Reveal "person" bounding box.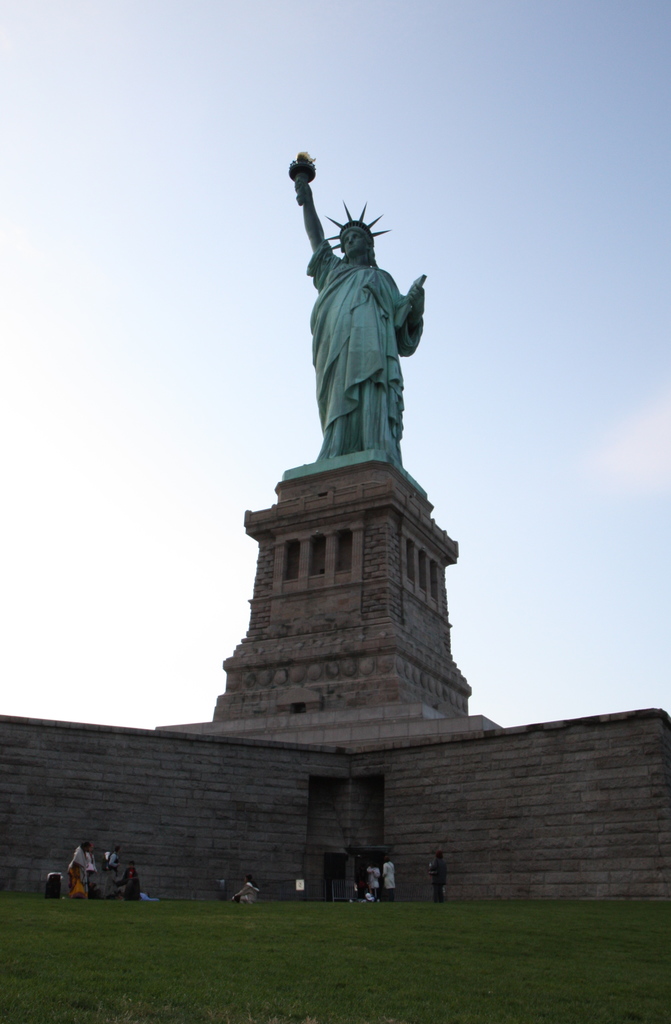
Revealed: (x1=87, y1=846, x2=95, y2=874).
